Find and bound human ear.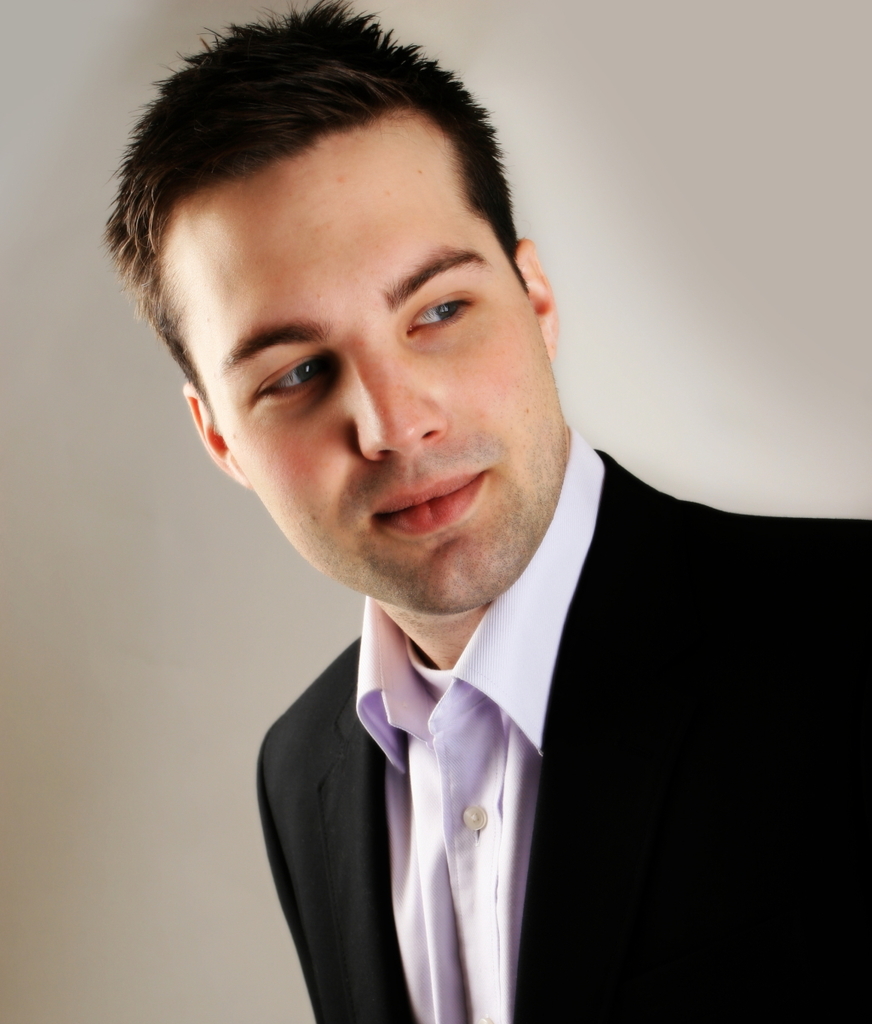
Bound: {"left": 516, "top": 239, "right": 559, "bottom": 356}.
